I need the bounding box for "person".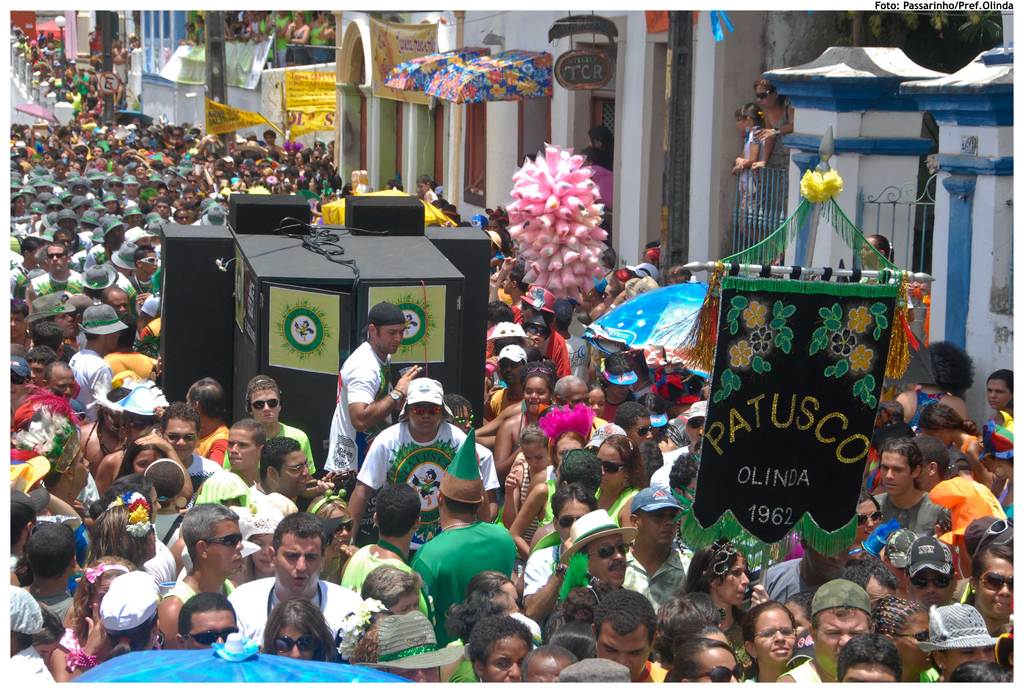
Here it is: <bbox>493, 364, 561, 484</bbox>.
